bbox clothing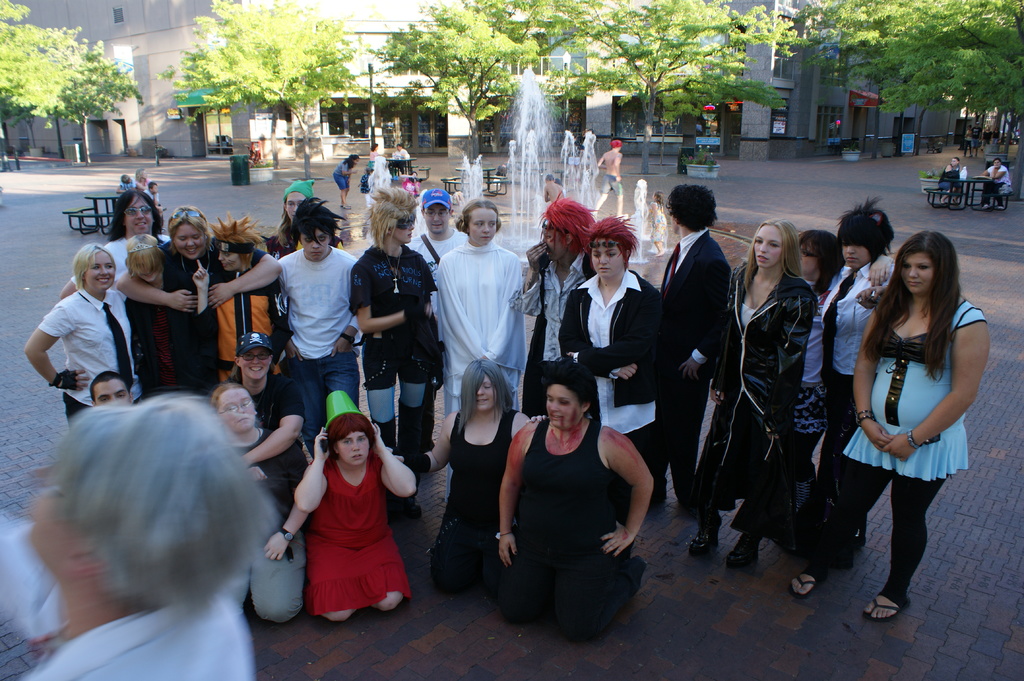
[71,239,173,298]
